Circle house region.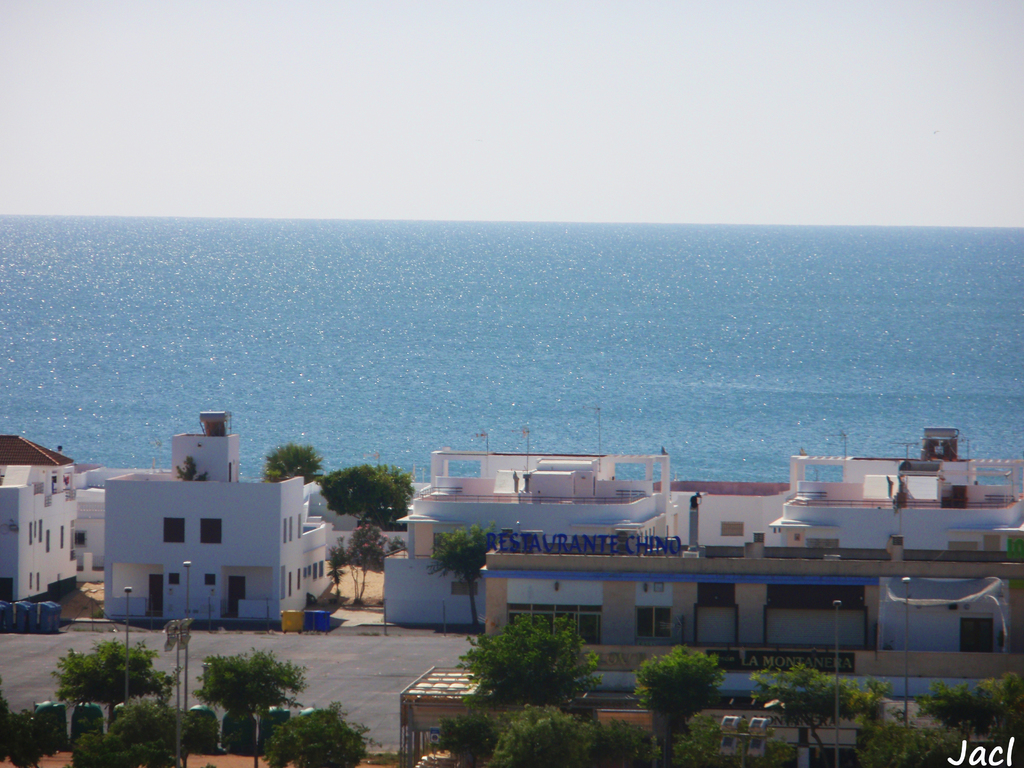
Region: [x1=42, y1=410, x2=359, y2=642].
